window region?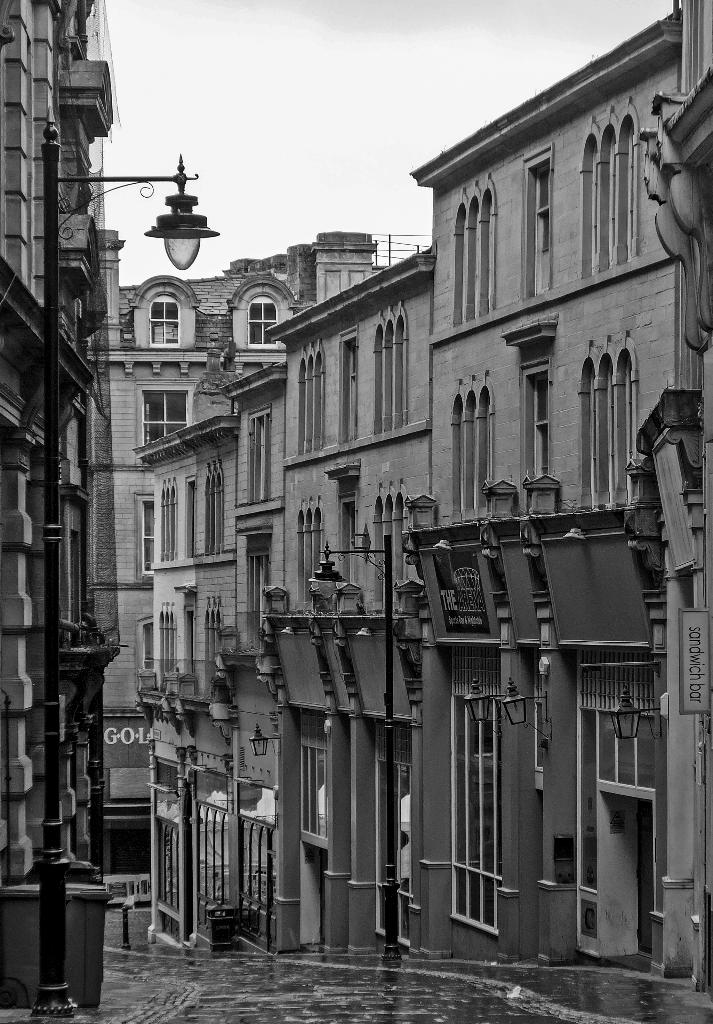
bbox=(156, 299, 178, 339)
